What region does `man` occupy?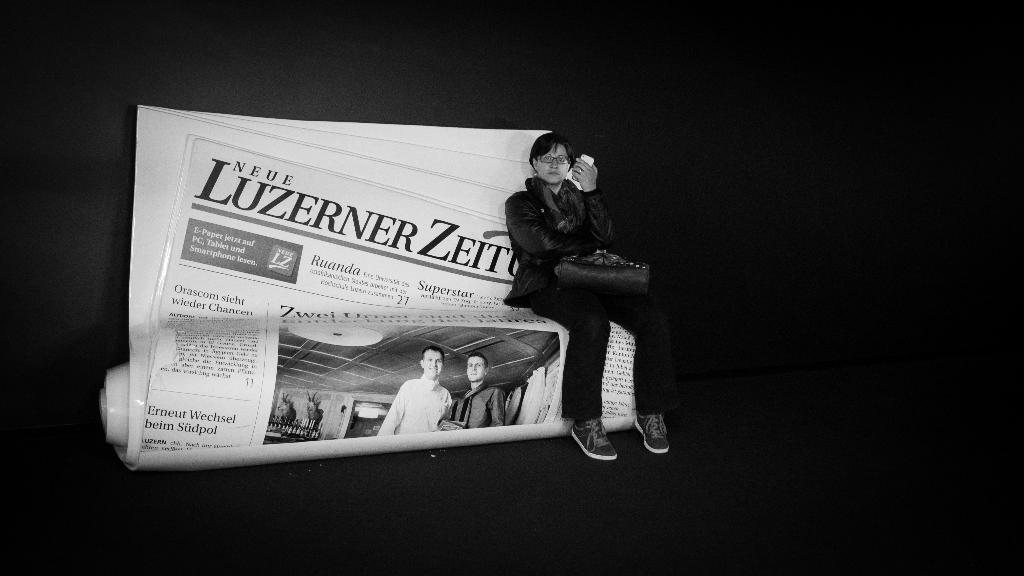
bbox=[376, 363, 458, 442].
